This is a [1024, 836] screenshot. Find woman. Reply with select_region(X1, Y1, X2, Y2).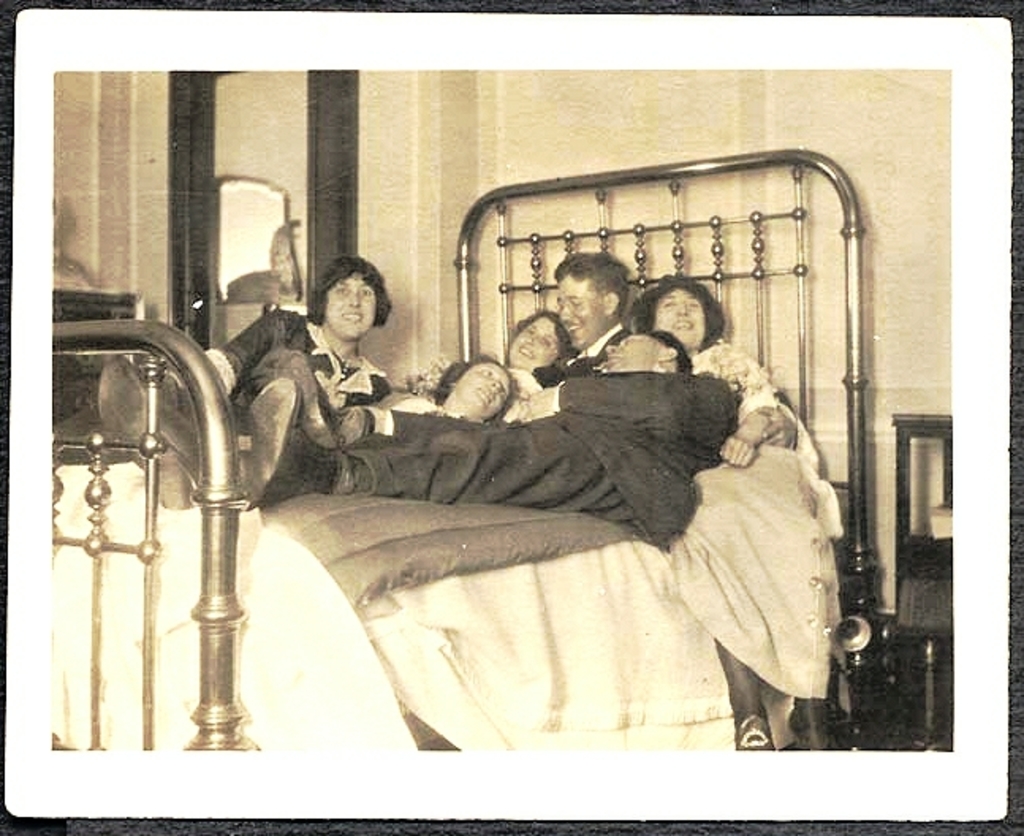
select_region(324, 320, 573, 454).
